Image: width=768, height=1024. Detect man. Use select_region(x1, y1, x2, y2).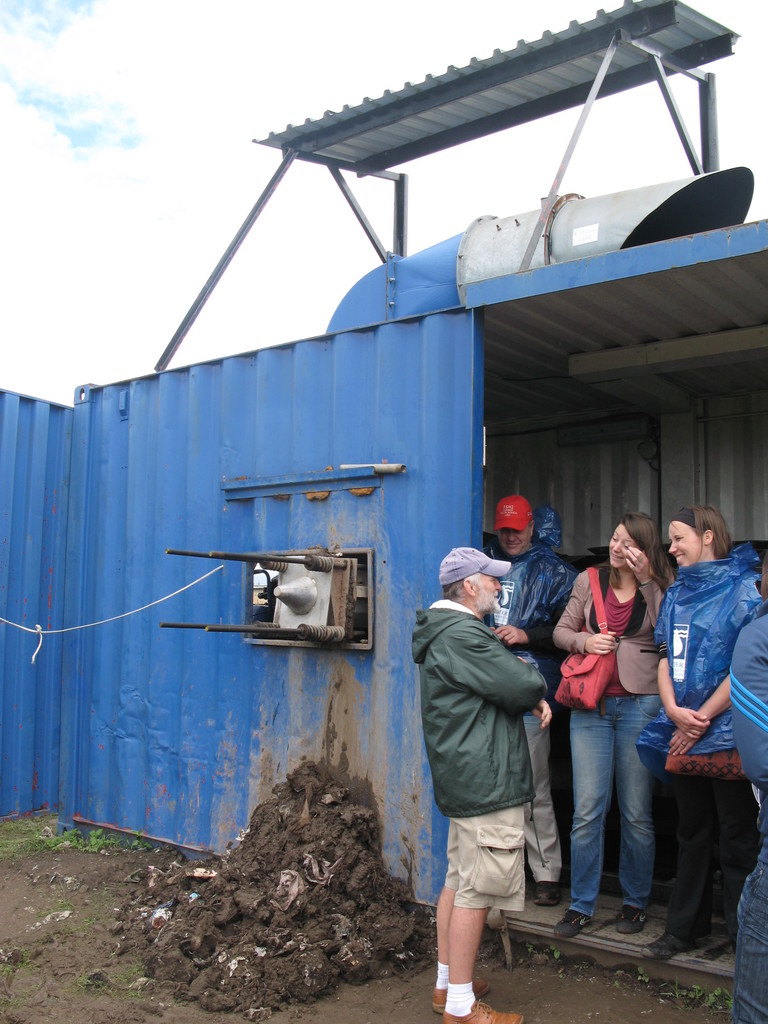
select_region(479, 496, 573, 902).
